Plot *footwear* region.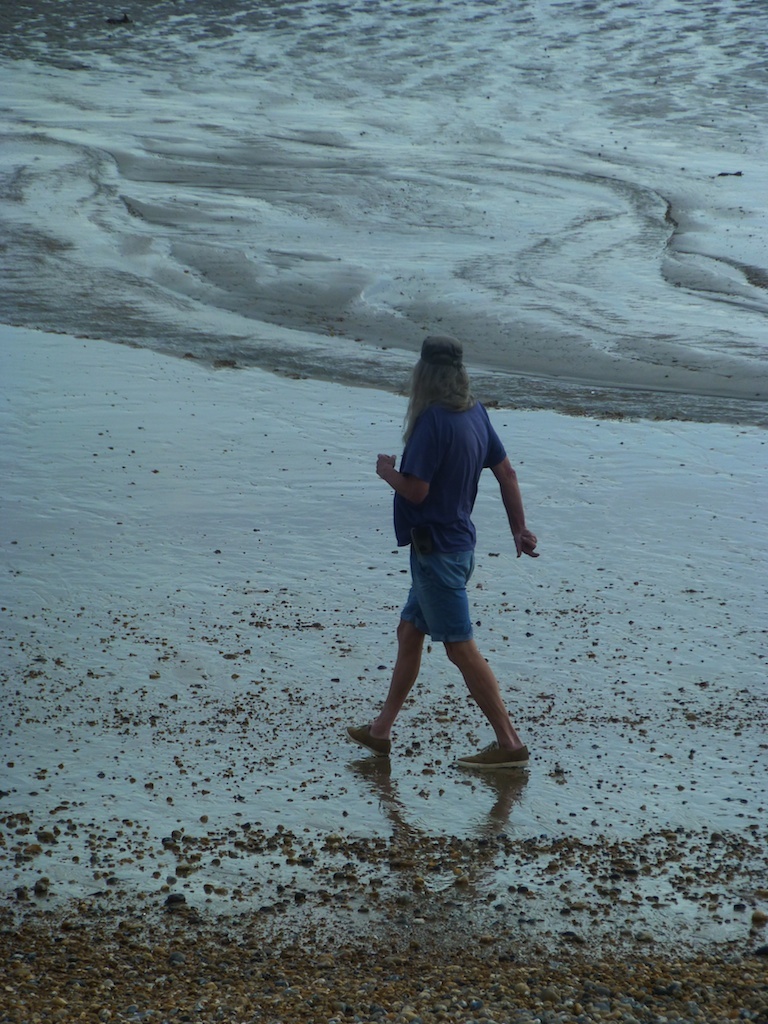
Plotted at region(341, 719, 394, 760).
